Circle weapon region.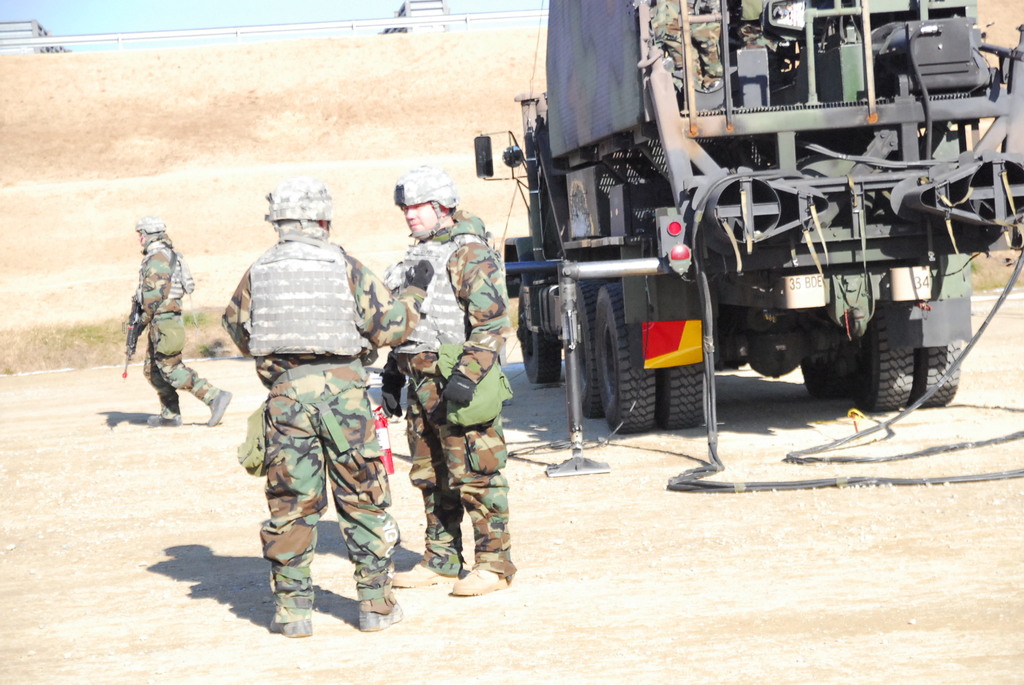
Region: <box>120,278,152,384</box>.
